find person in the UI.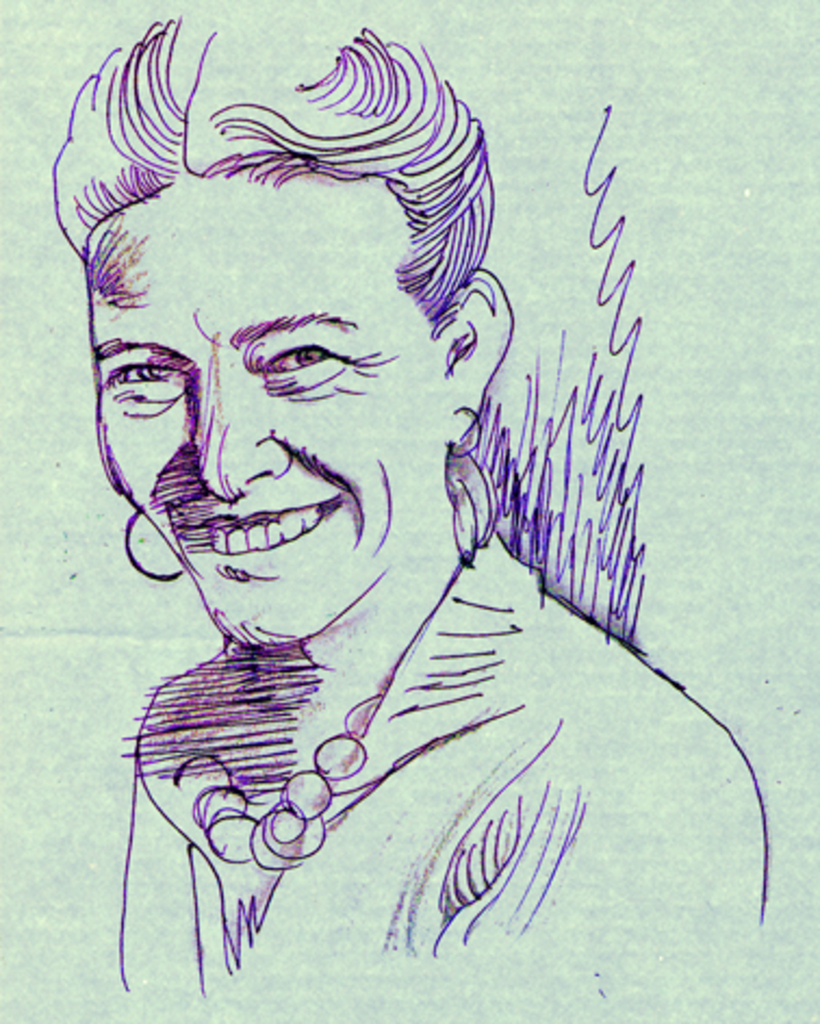
UI element at region(35, 74, 670, 985).
